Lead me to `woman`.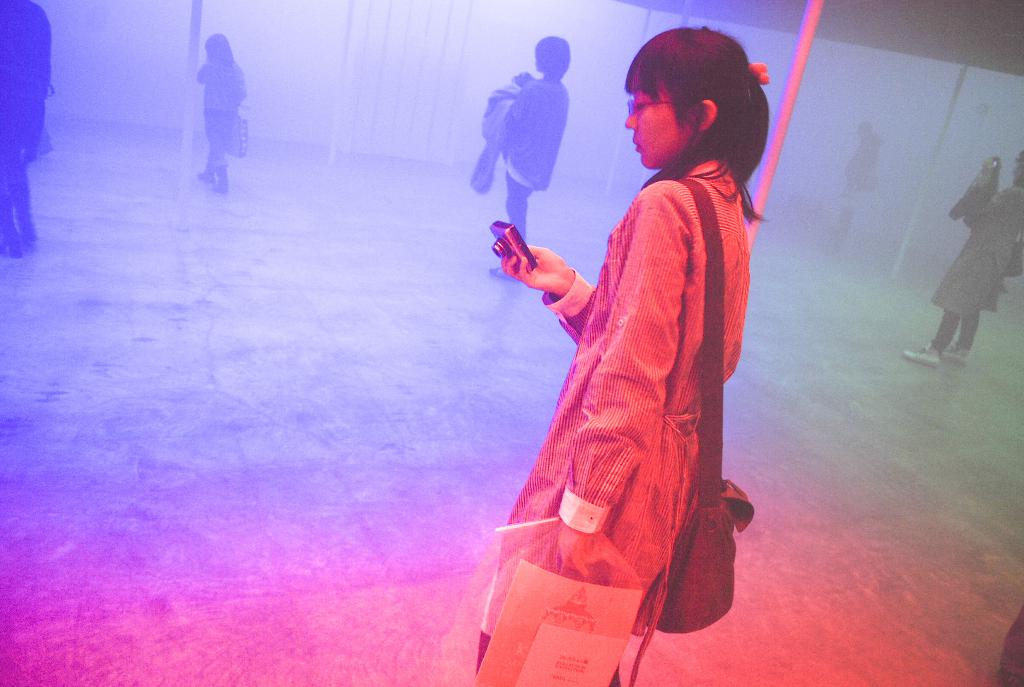
Lead to [478, 24, 751, 666].
